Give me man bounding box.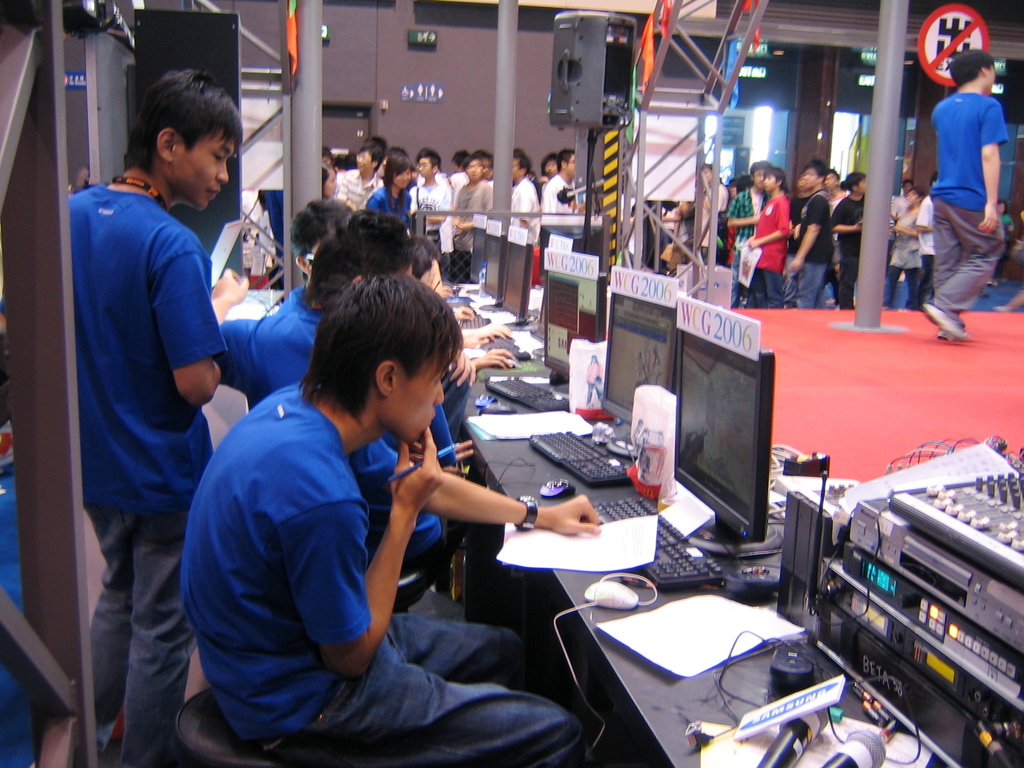
select_region(68, 85, 247, 753).
